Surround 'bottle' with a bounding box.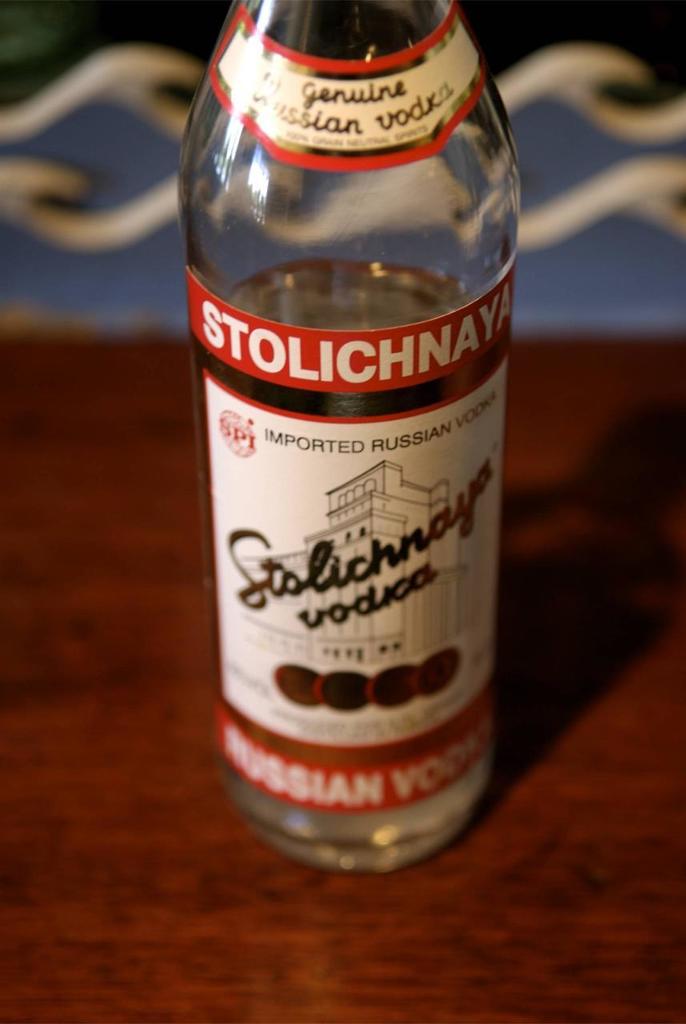
<box>166,0,495,871</box>.
